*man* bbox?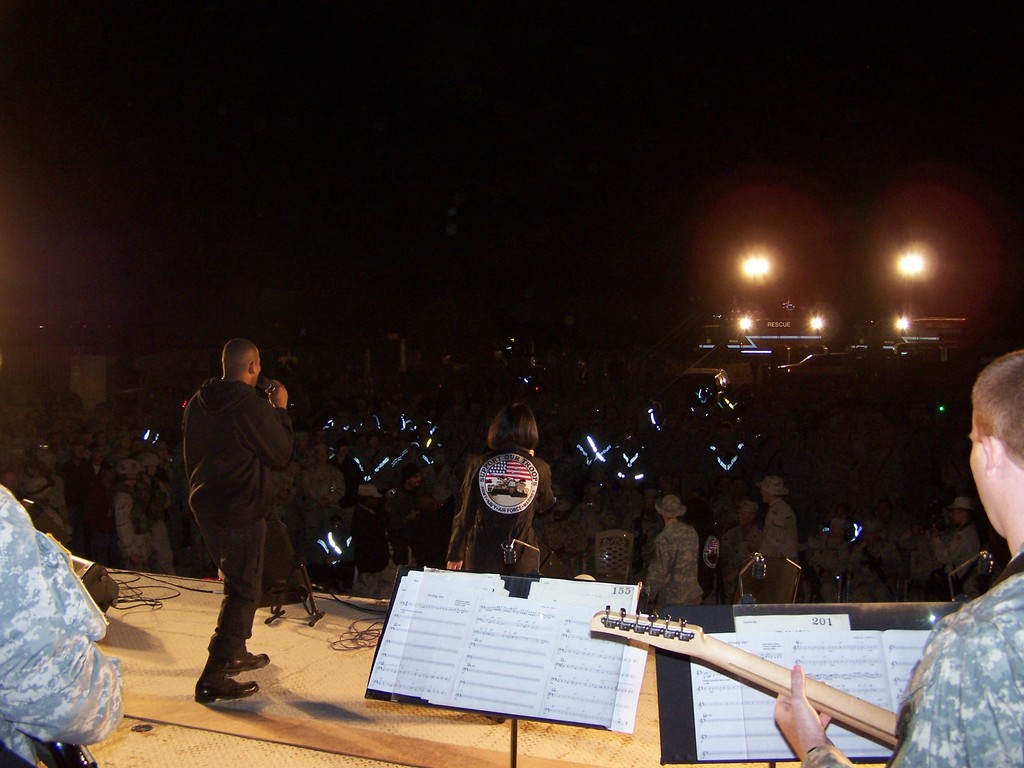
locate(0, 484, 126, 767)
